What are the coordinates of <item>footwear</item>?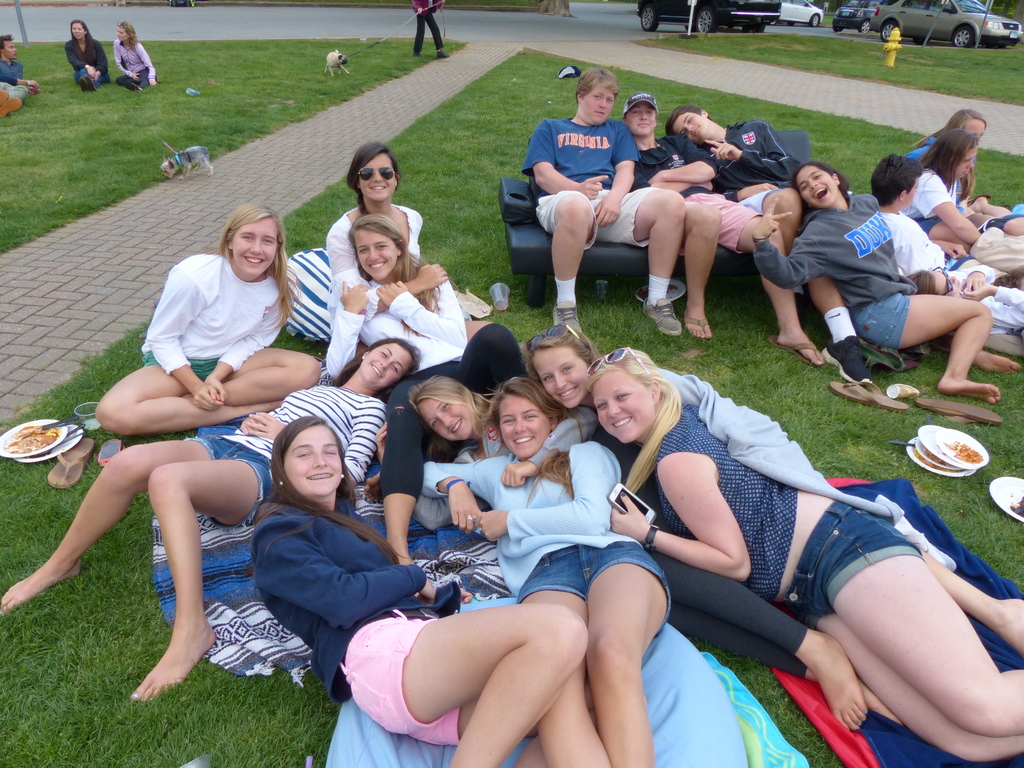
684:319:714:342.
